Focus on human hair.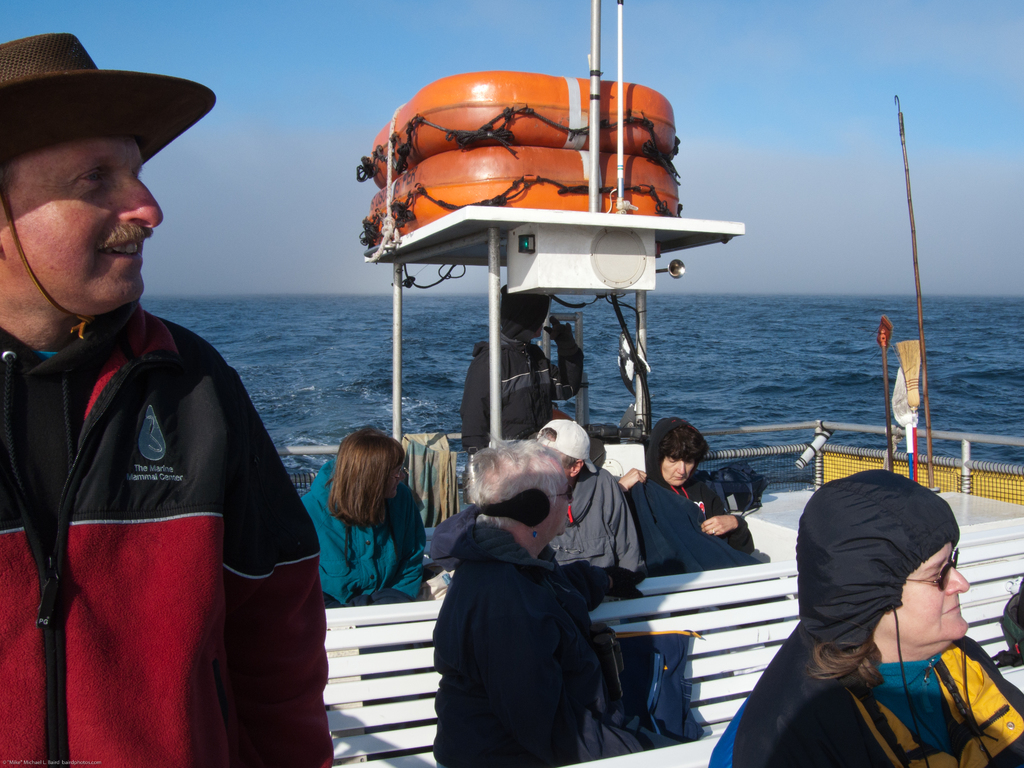
Focused at Rect(466, 437, 569, 527).
